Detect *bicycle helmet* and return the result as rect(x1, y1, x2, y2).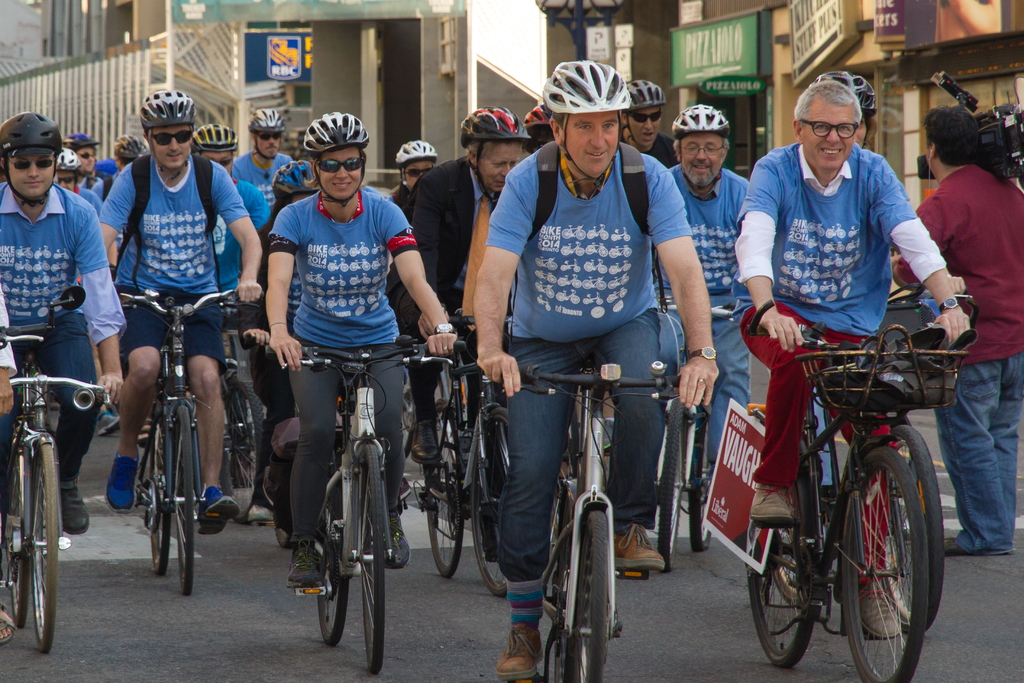
rect(186, 124, 236, 145).
